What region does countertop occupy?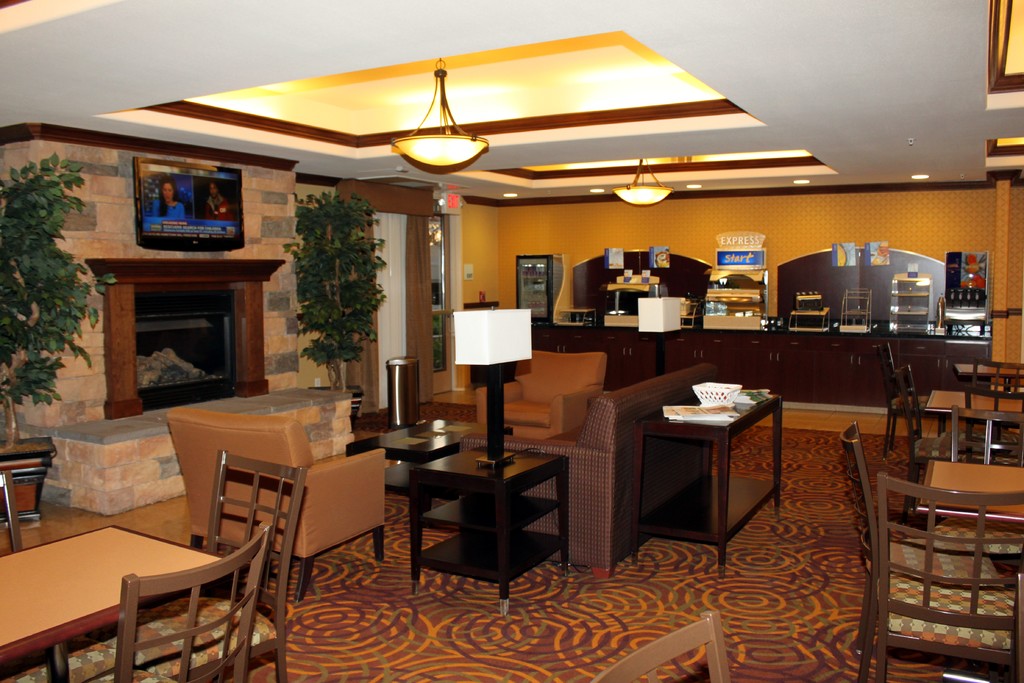
(x1=660, y1=320, x2=989, y2=427).
